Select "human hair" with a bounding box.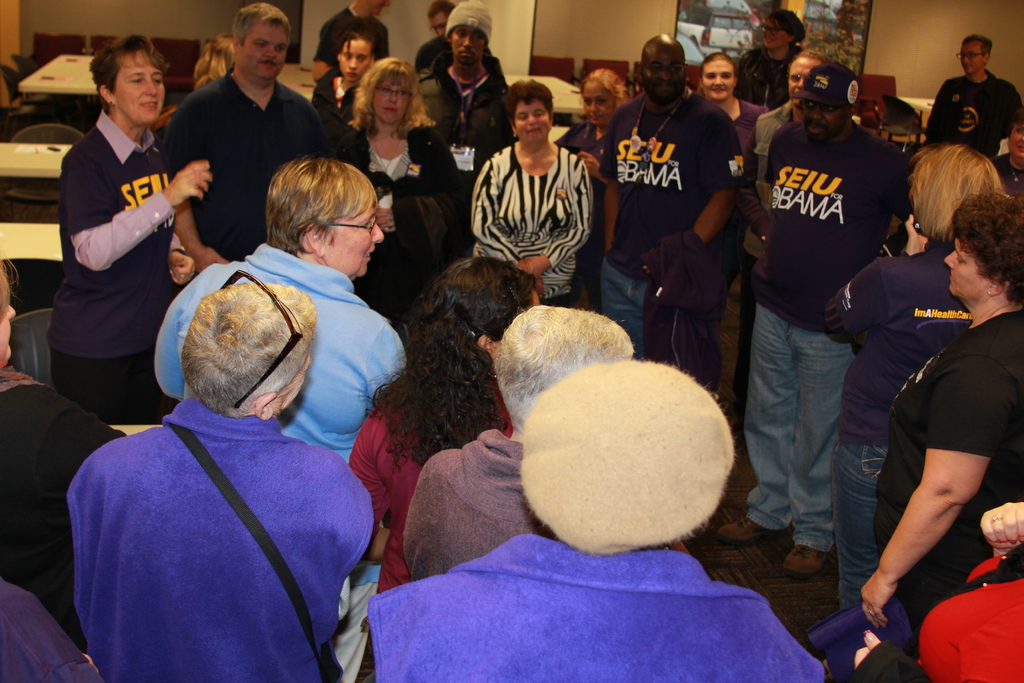
[left=909, top=136, right=1005, bottom=236].
